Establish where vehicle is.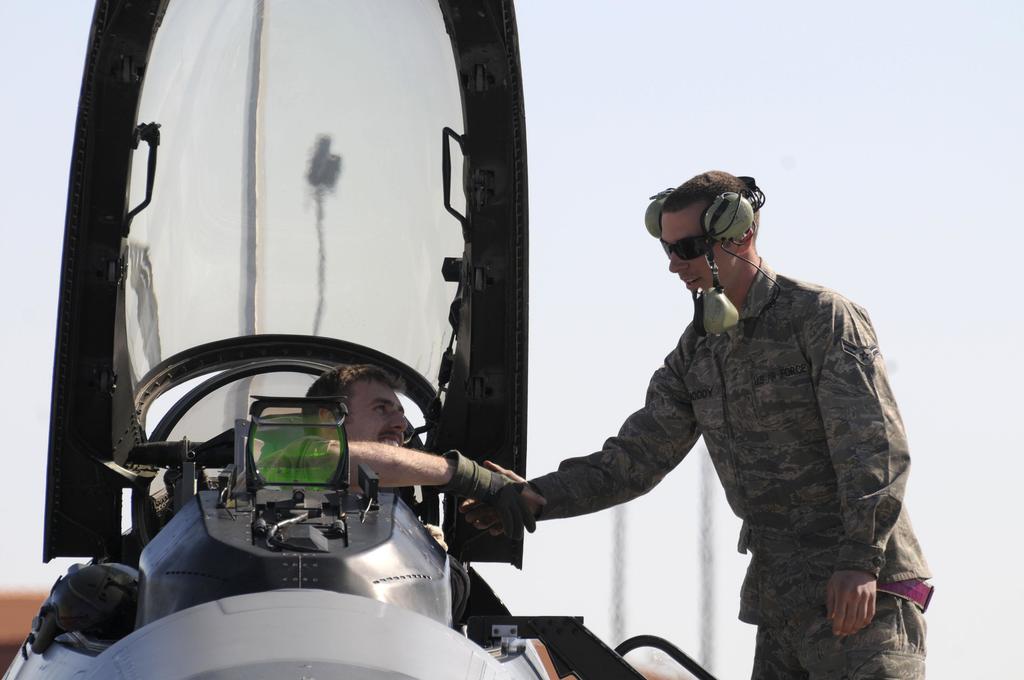
Established at 1 0 724 679.
